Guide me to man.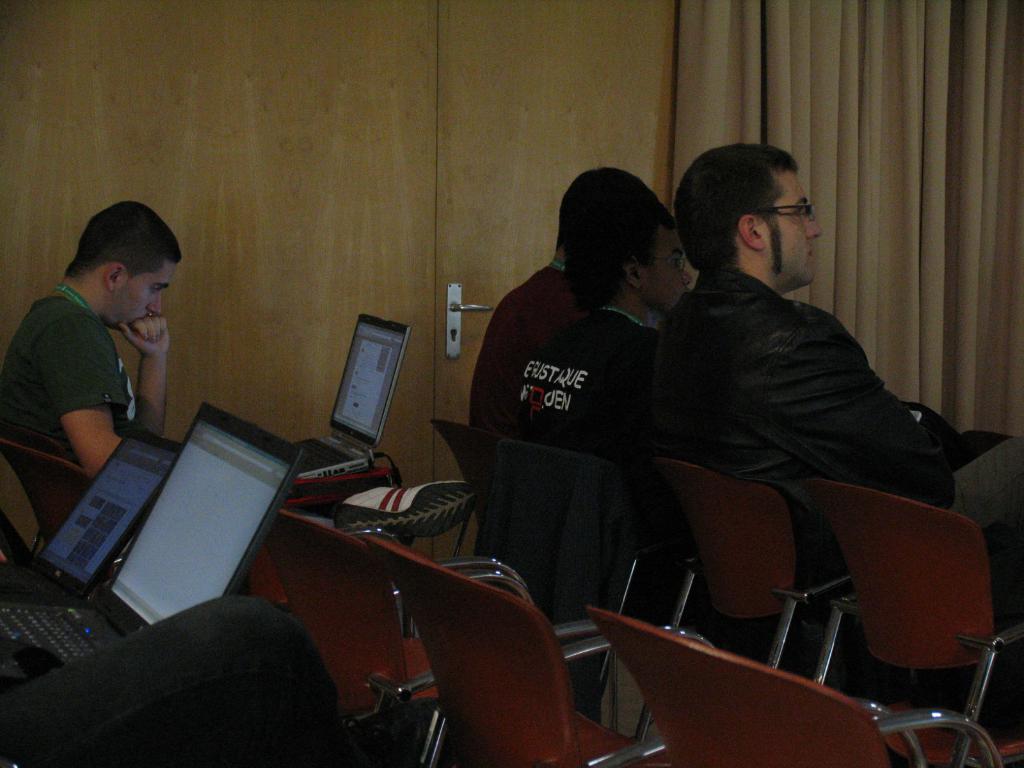
Guidance: box=[468, 166, 669, 434].
